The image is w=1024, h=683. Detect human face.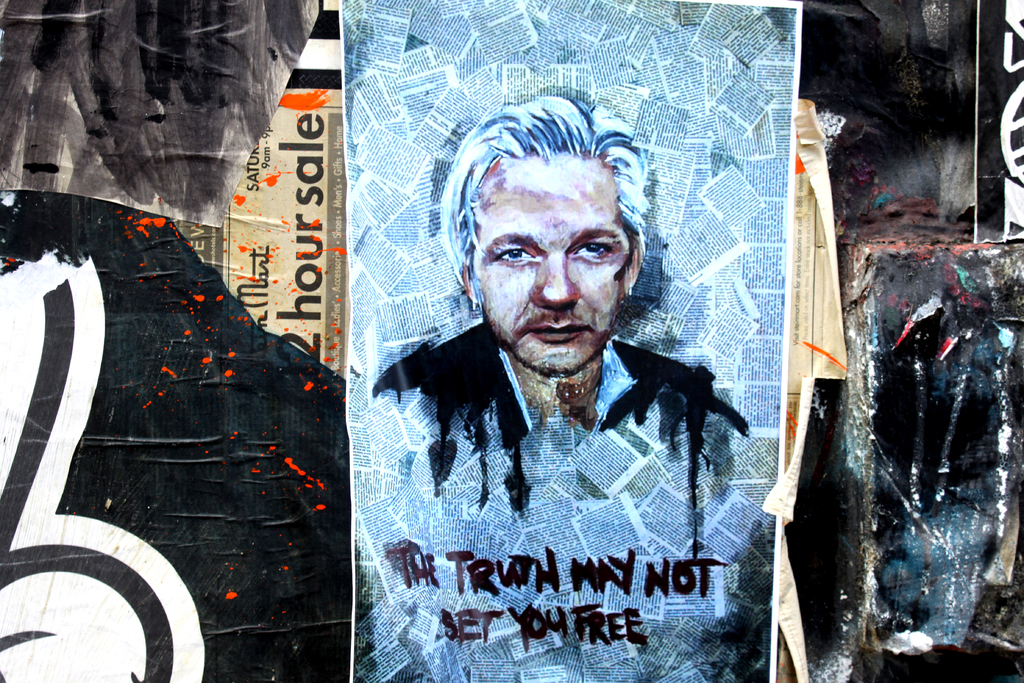
Detection: l=477, t=152, r=630, b=374.
